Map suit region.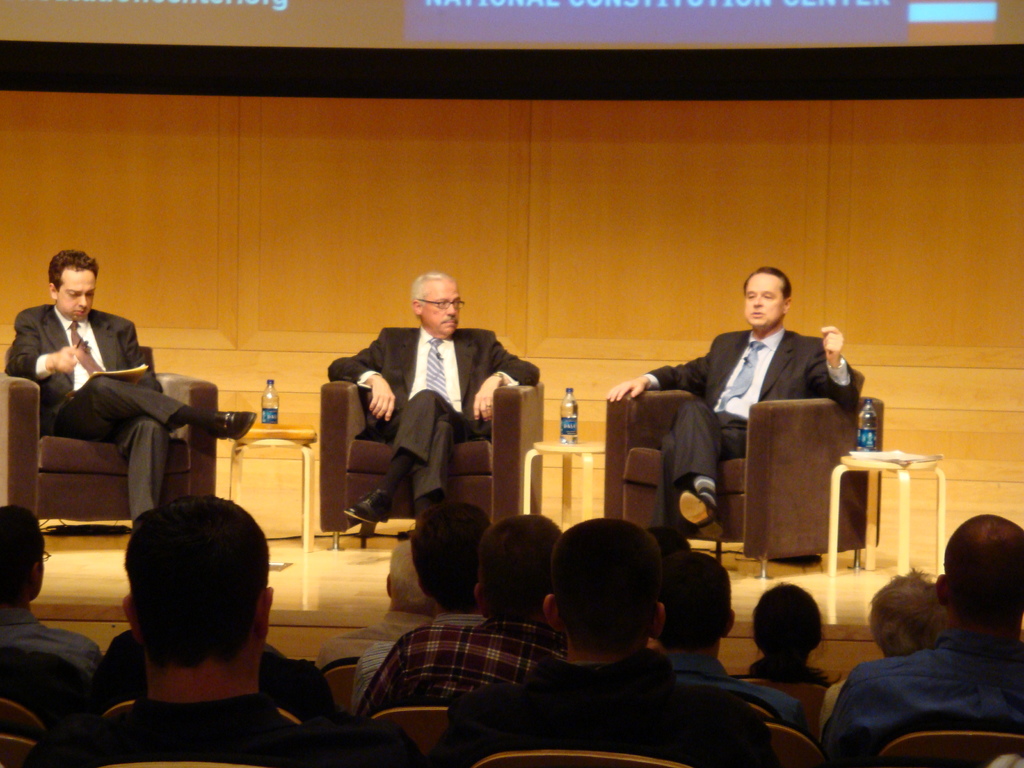
Mapped to <box>324,323,541,502</box>.
